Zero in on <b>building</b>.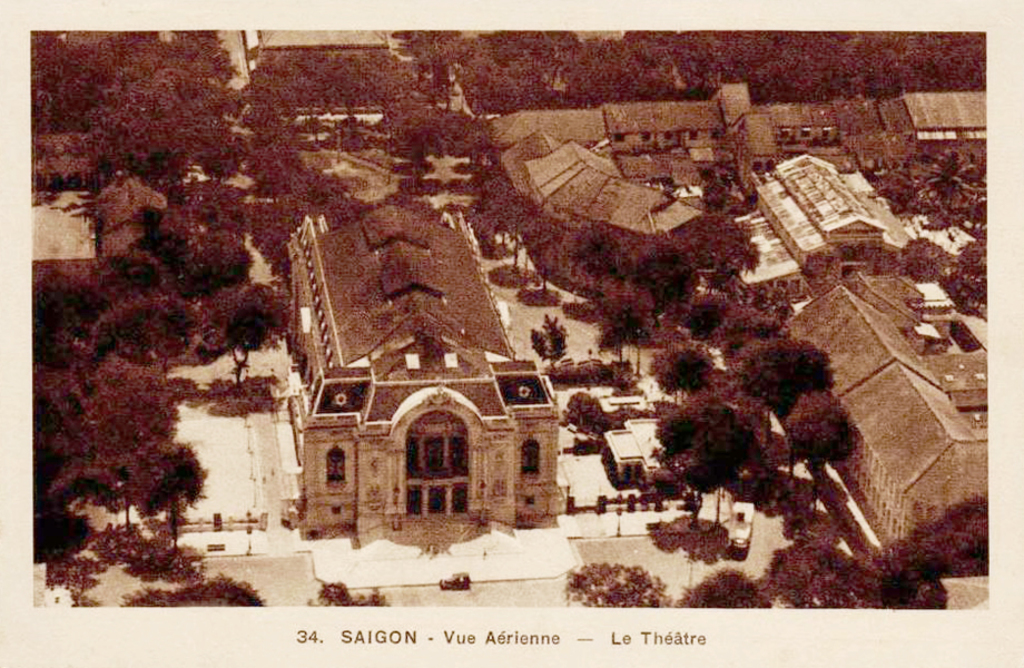
Zeroed in: (776, 279, 992, 547).
